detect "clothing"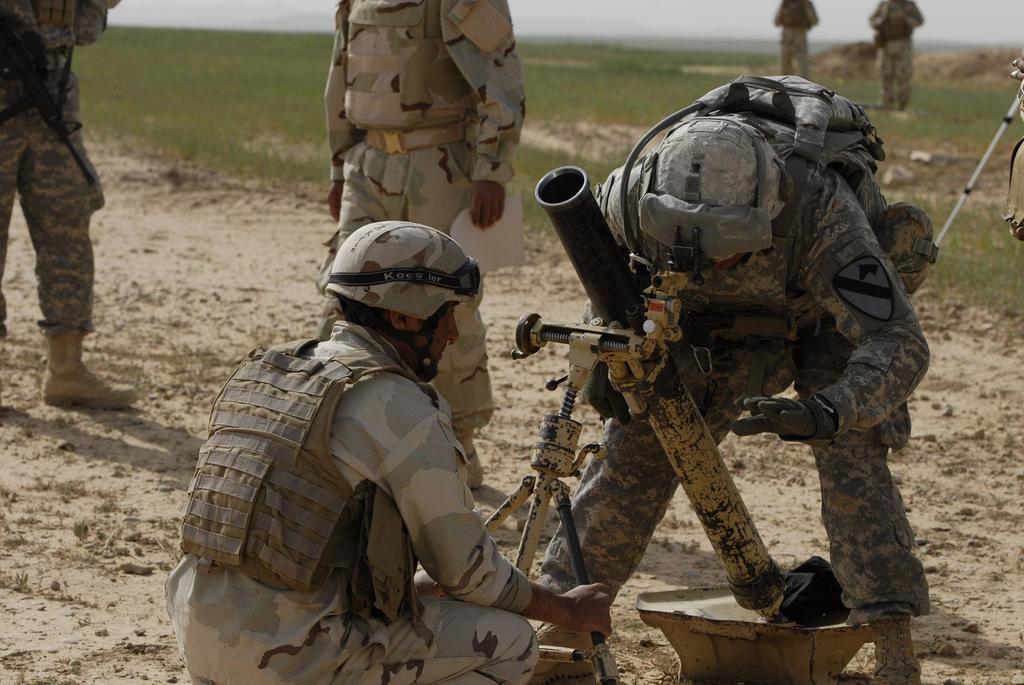
locate(774, 0, 817, 77)
